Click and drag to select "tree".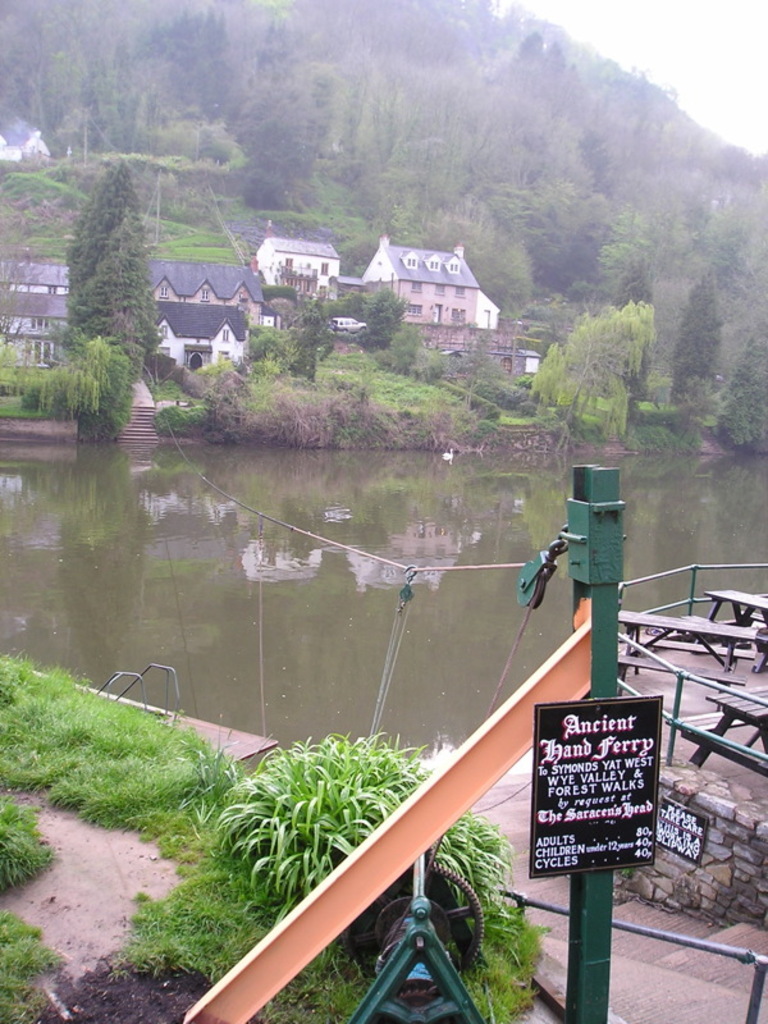
Selection: locate(599, 216, 659, 342).
